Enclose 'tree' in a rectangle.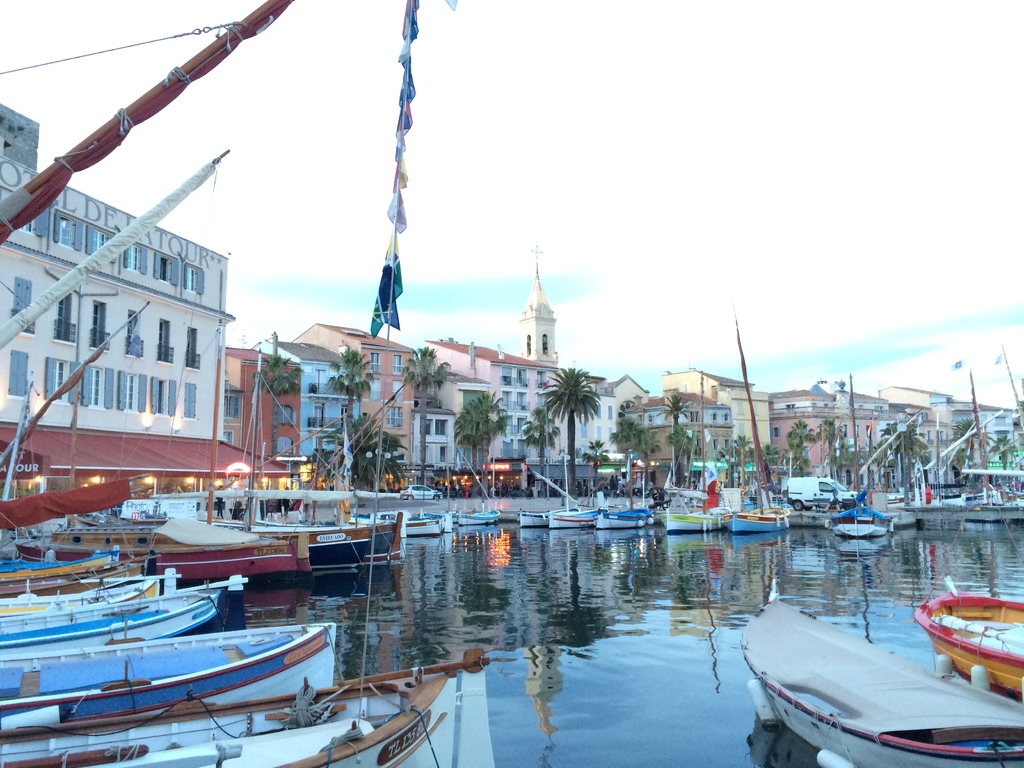
bbox=(318, 349, 385, 480).
